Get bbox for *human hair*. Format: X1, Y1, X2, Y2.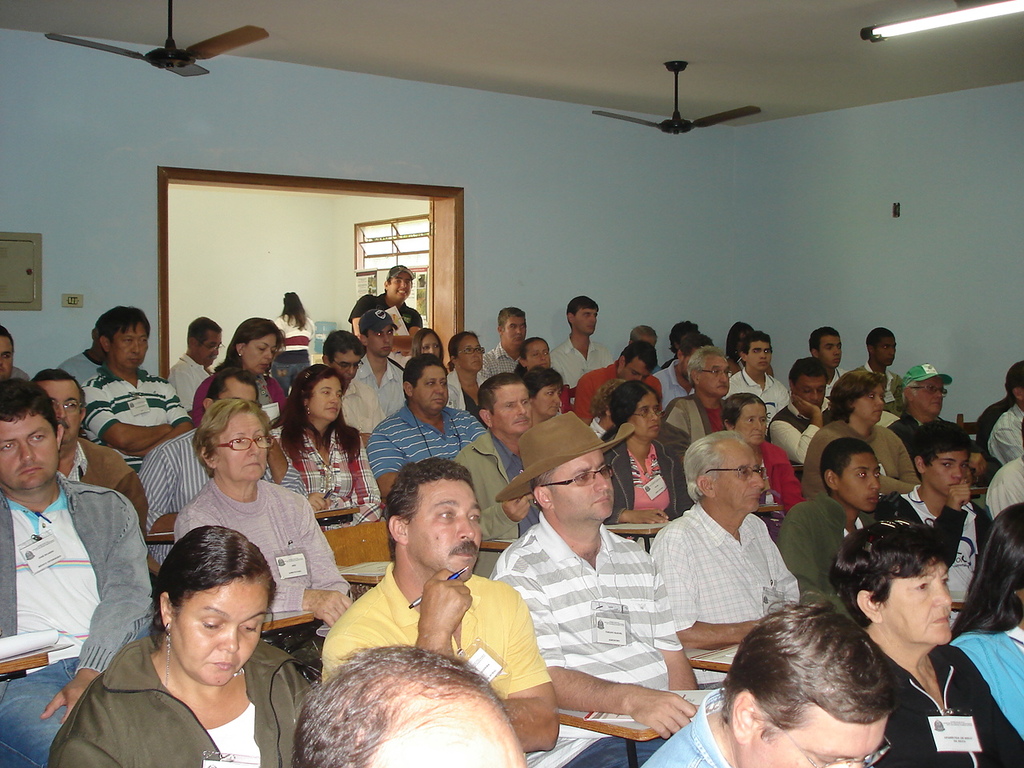
900, 379, 921, 407.
